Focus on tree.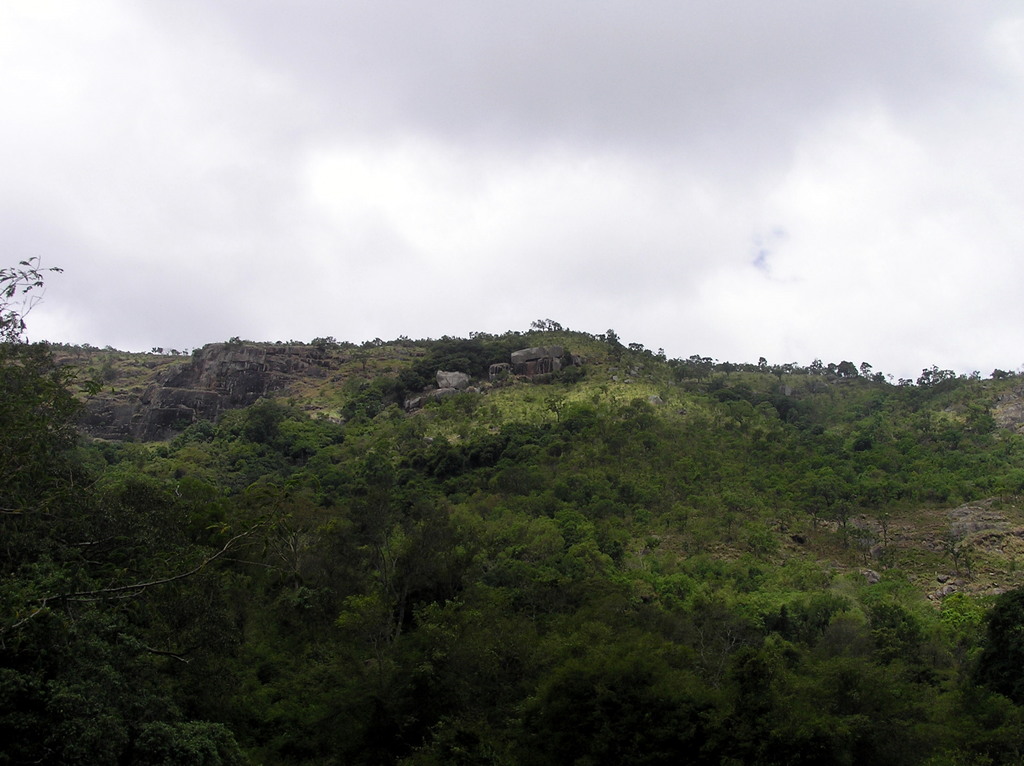
Focused at bbox(856, 600, 925, 660).
